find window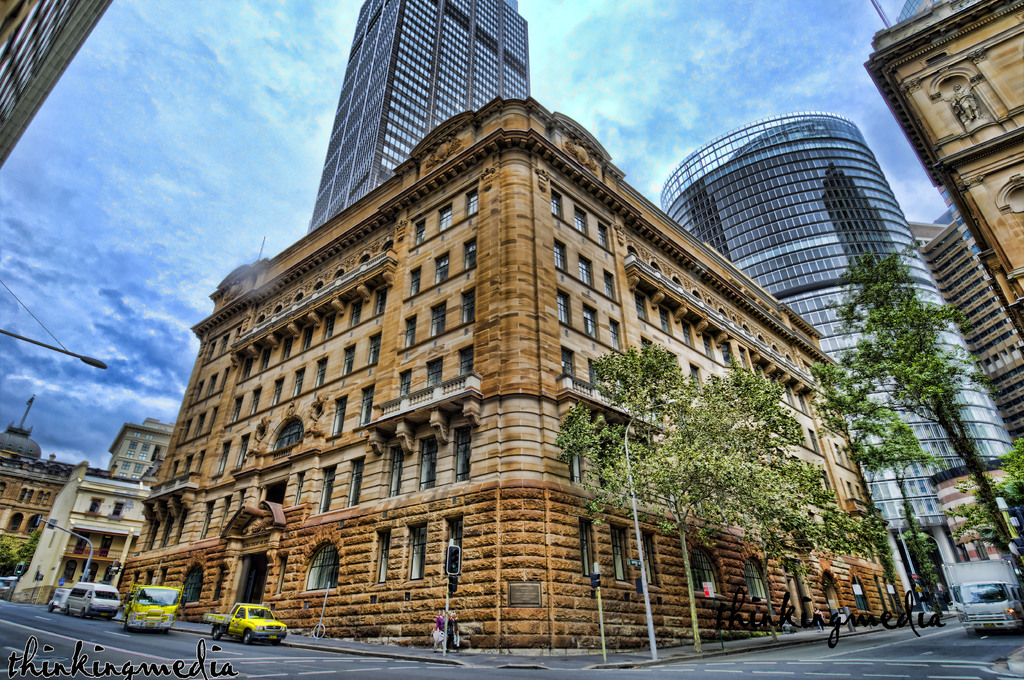
bbox=(412, 526, 426, 579)
